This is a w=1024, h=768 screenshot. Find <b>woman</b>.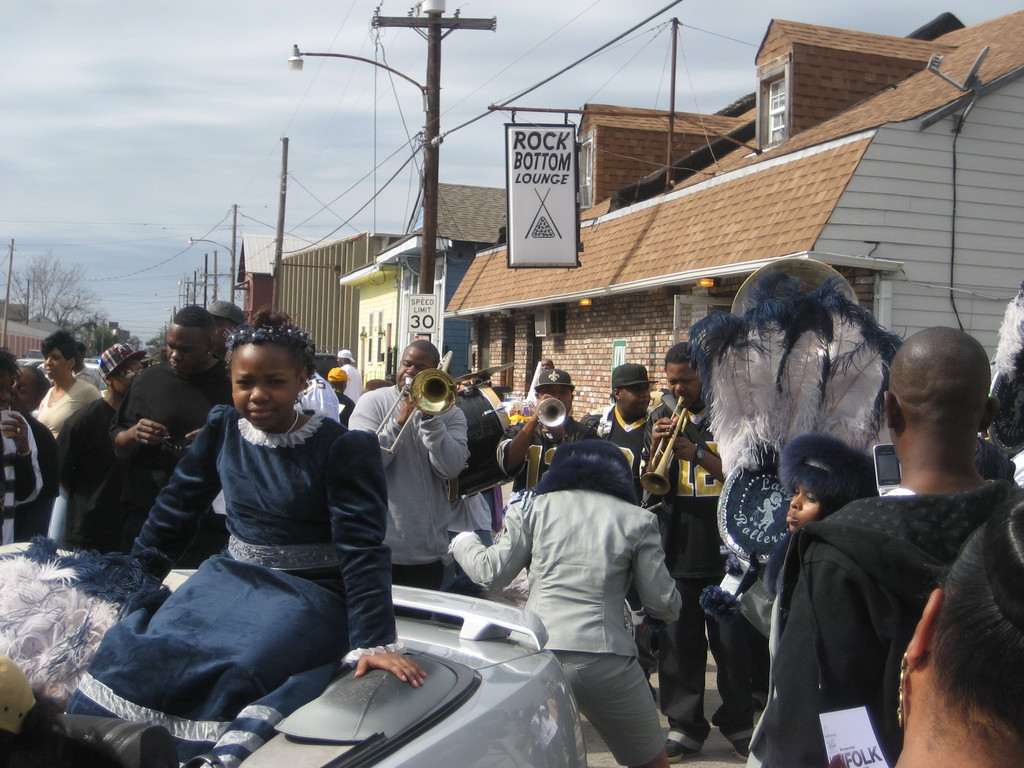
Bounding box: l=37, t=332, r=100, b=547.
